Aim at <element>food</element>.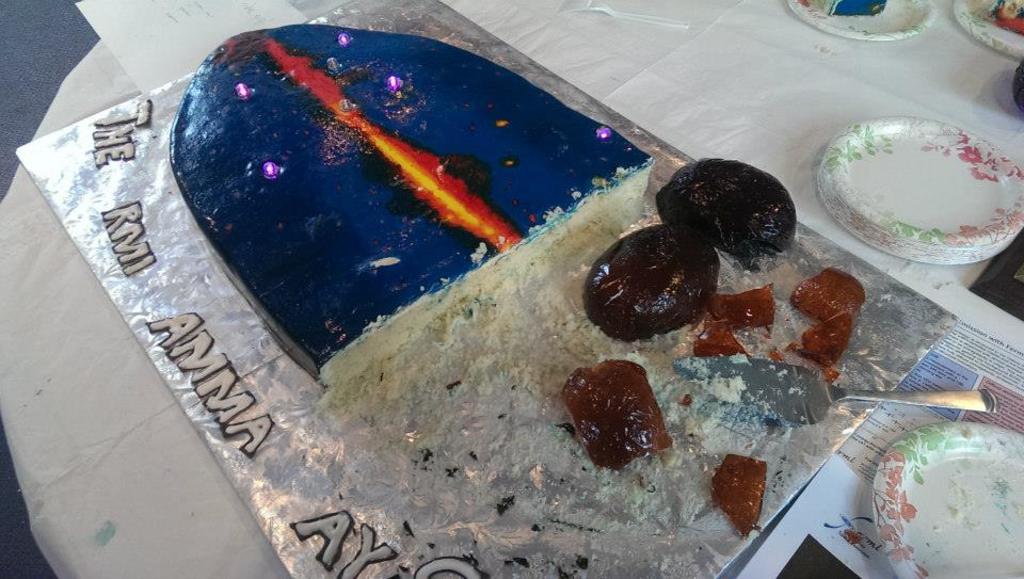
Aimed at {"left": 582, "top": 223, "right": 721, "bottom": 347}.
